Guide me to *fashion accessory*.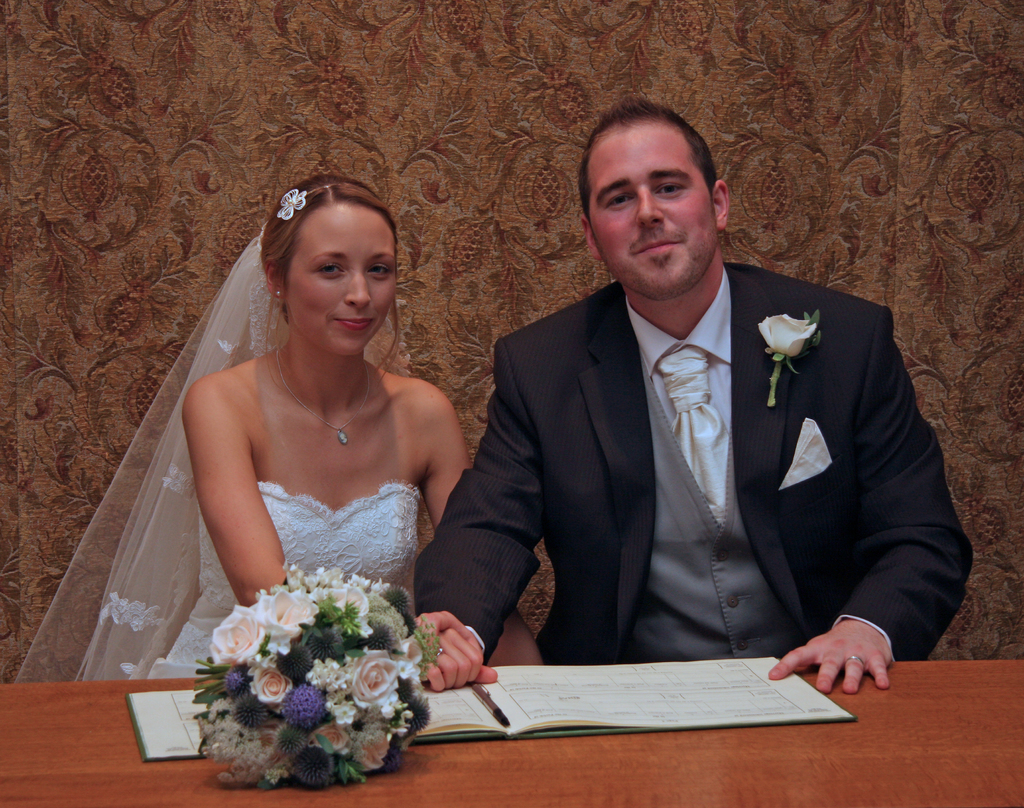
Guidance: x1=845, y1=657, x2=863, y2=661.
